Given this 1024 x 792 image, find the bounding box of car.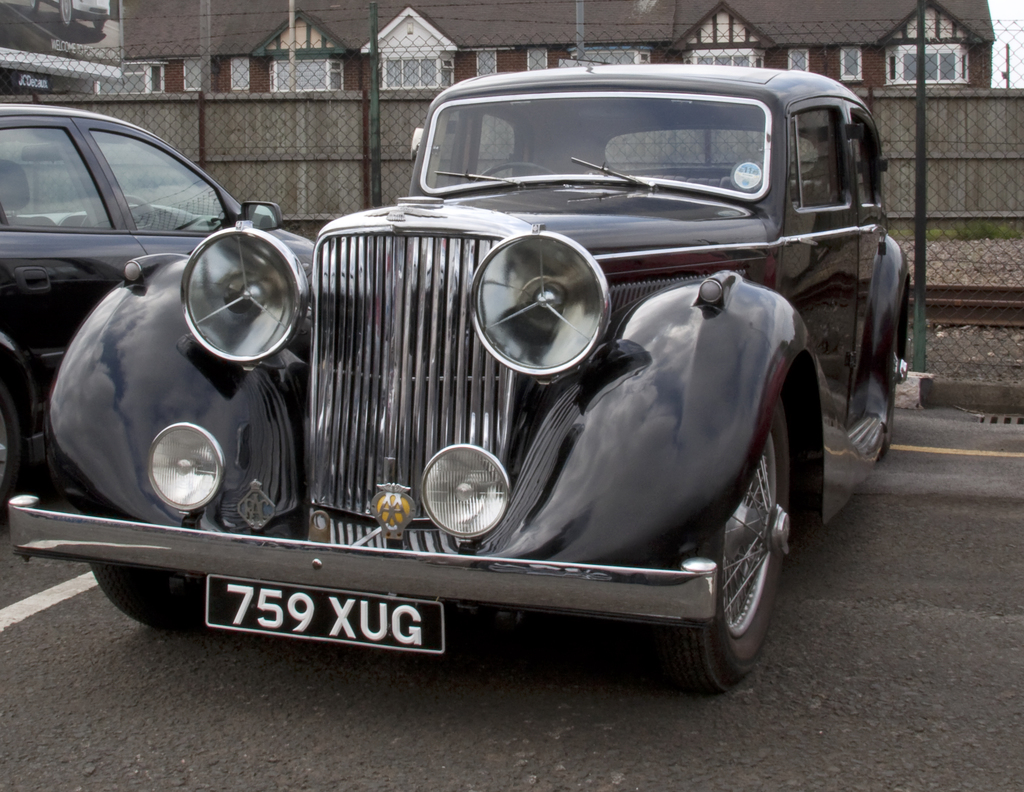
box=[0, 99, 323, 528].
